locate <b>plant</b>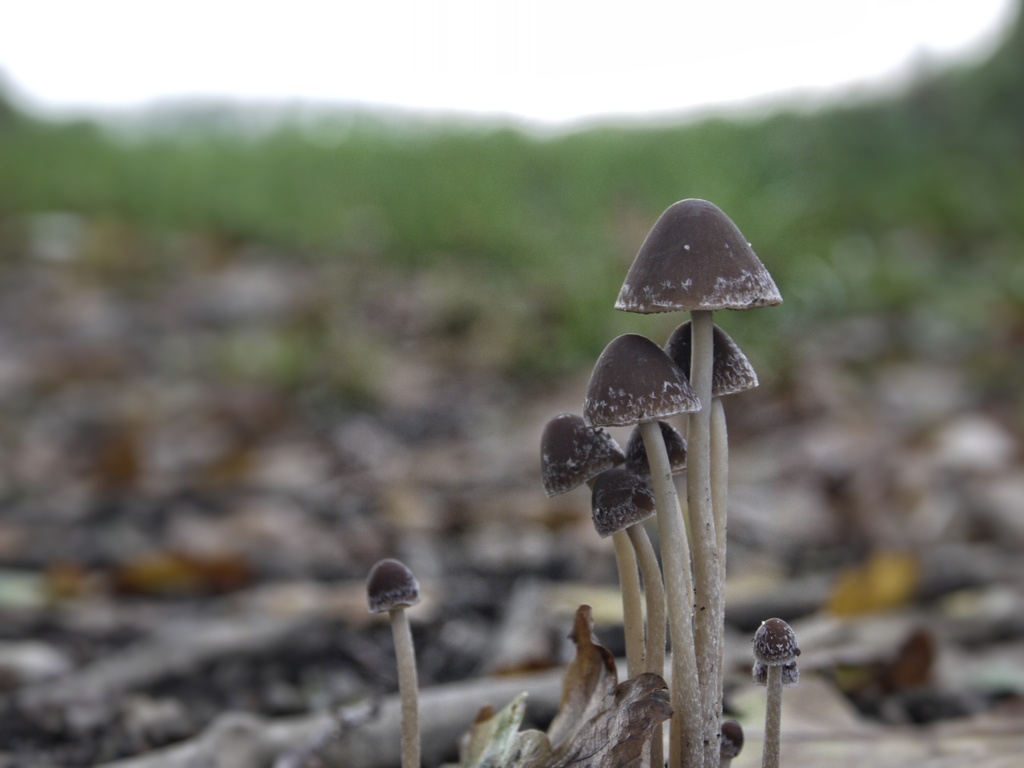
locate(755, 647, 799, 758)
